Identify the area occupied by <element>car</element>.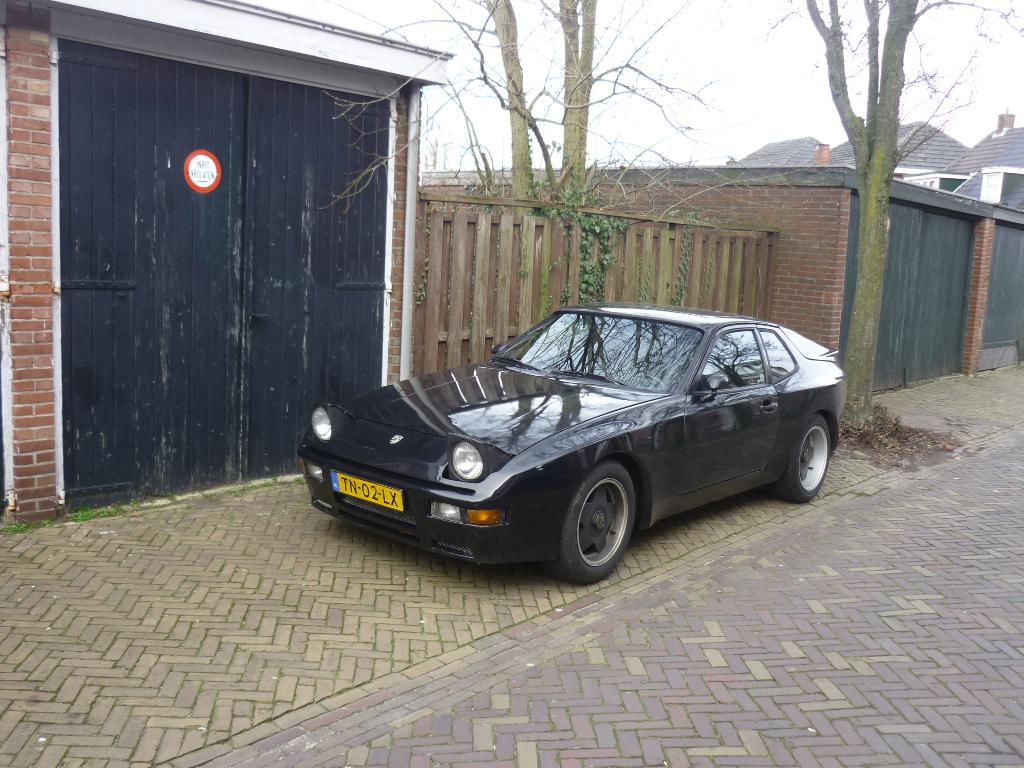
Area: box=[299, 294, 840, 585].
